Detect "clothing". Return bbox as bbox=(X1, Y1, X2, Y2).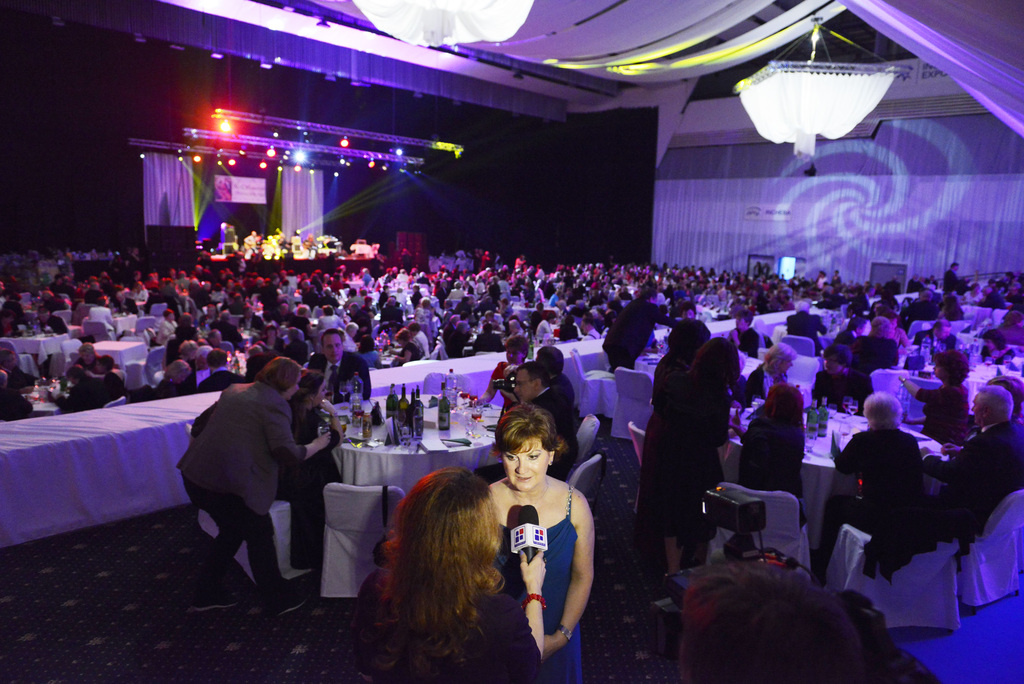
bbox=(740, 418, 810, 528).
